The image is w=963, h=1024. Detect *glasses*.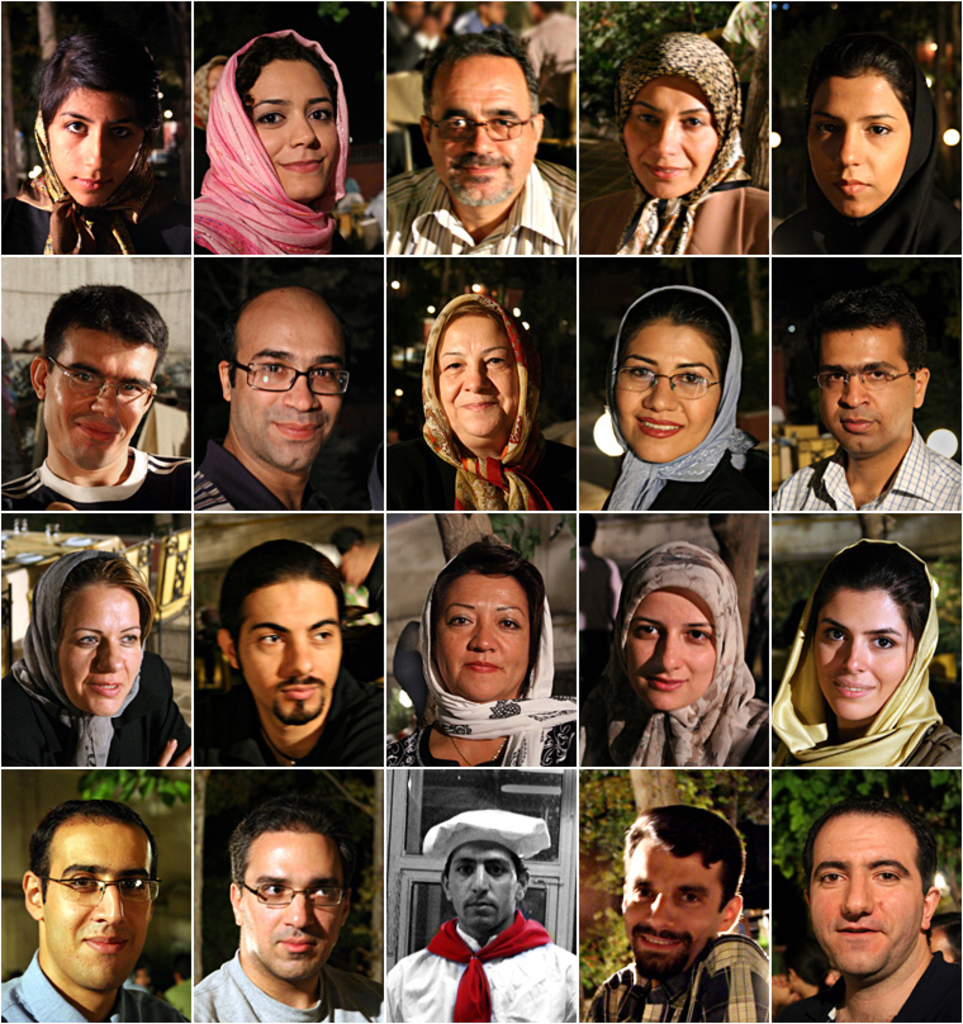
Detection: pyautogui.locateOnScreen(812, 368, 914, 395).
